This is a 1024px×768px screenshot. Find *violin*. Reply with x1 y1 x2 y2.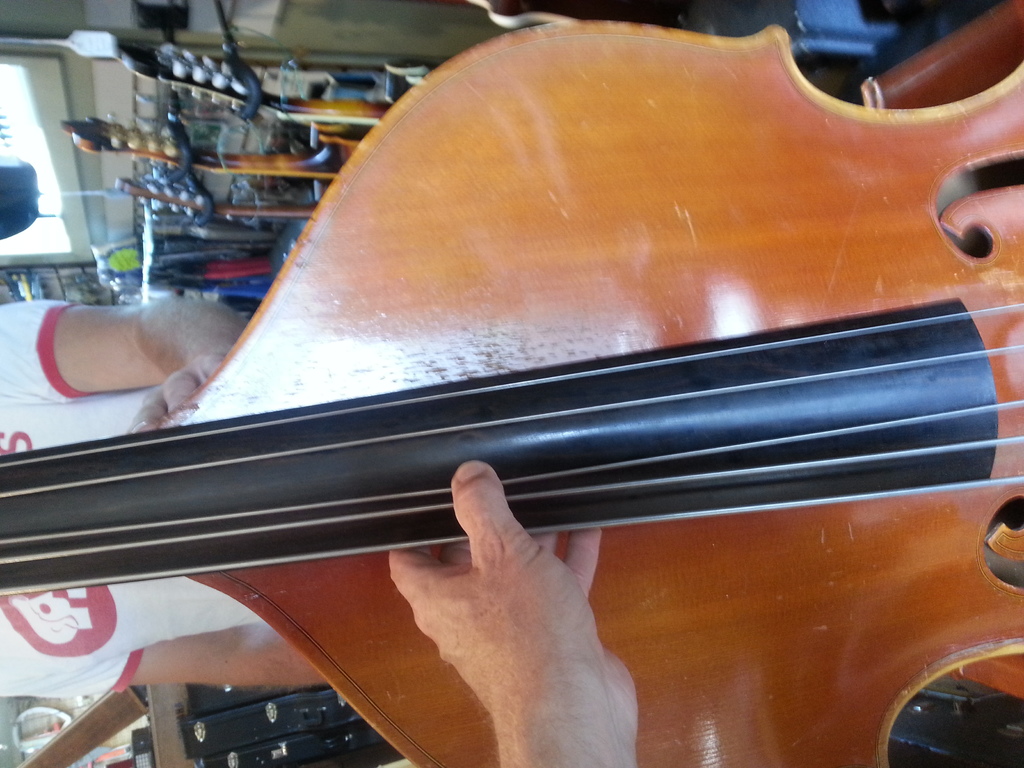
57 40 384 130.
